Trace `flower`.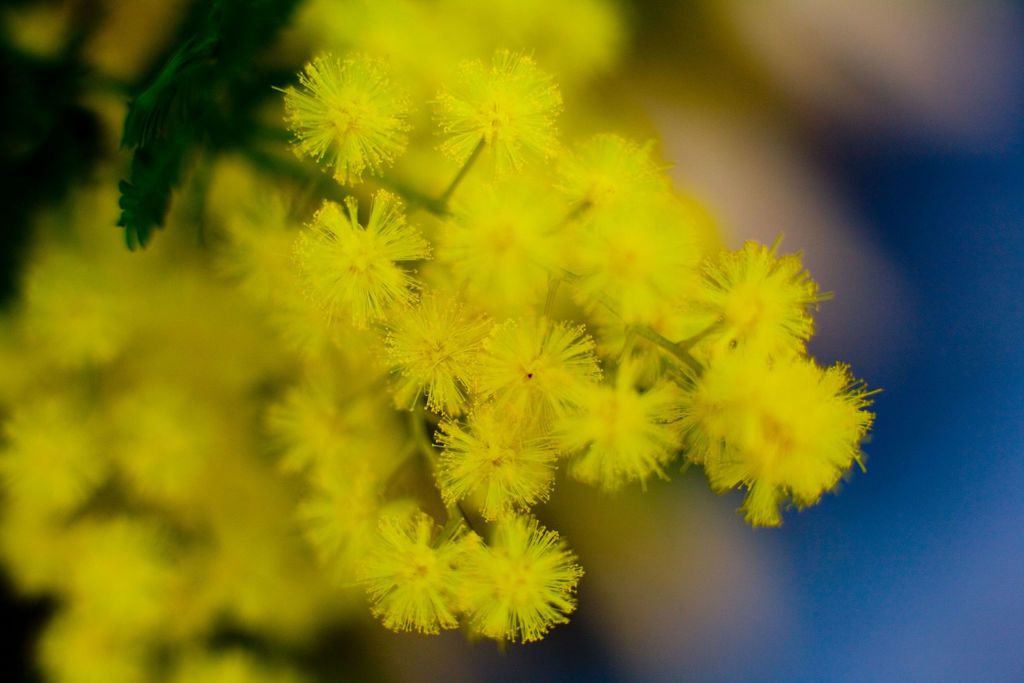
Traced to l=548, t=132, r=671, b=231.
